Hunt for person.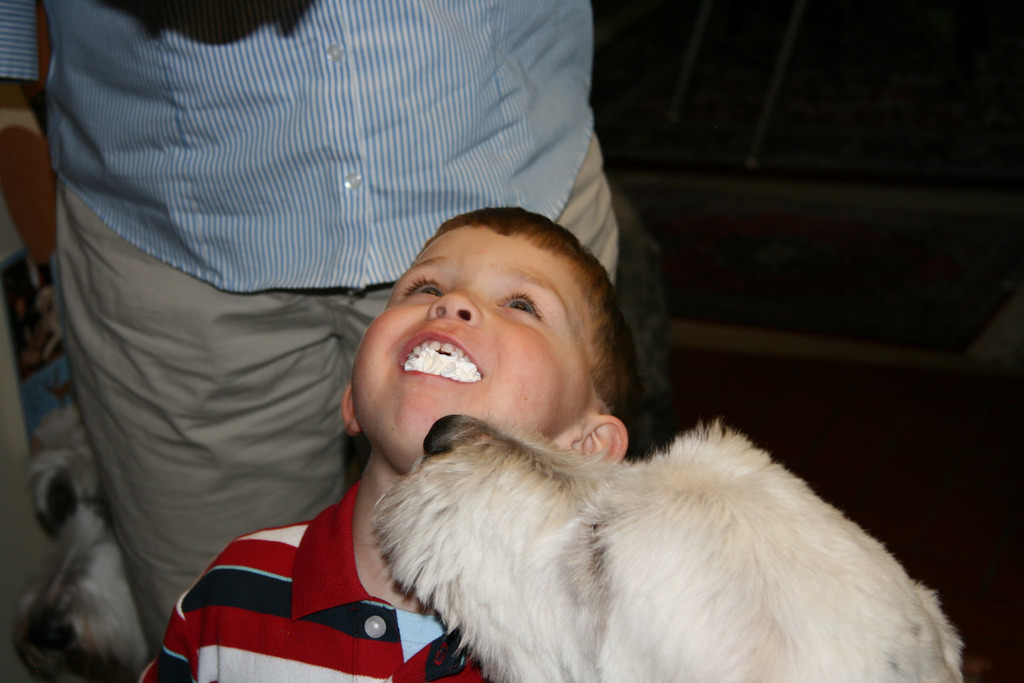
Hunted down at x1=137, y1=210, x2=644, y2=682.
